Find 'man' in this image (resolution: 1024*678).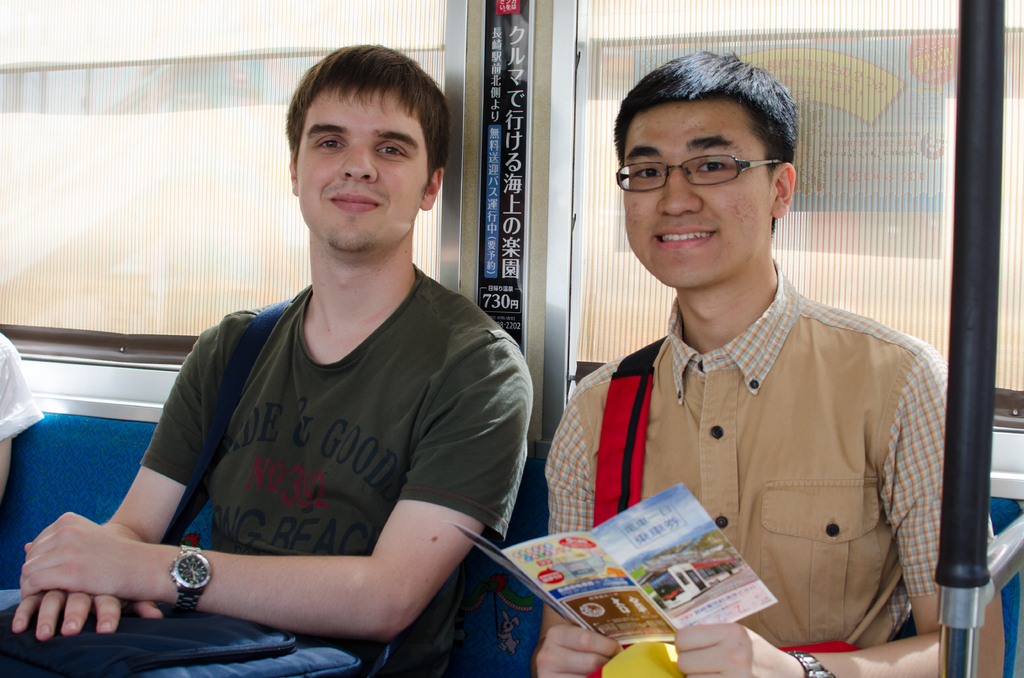
rect(0, 33, 554, 677).
